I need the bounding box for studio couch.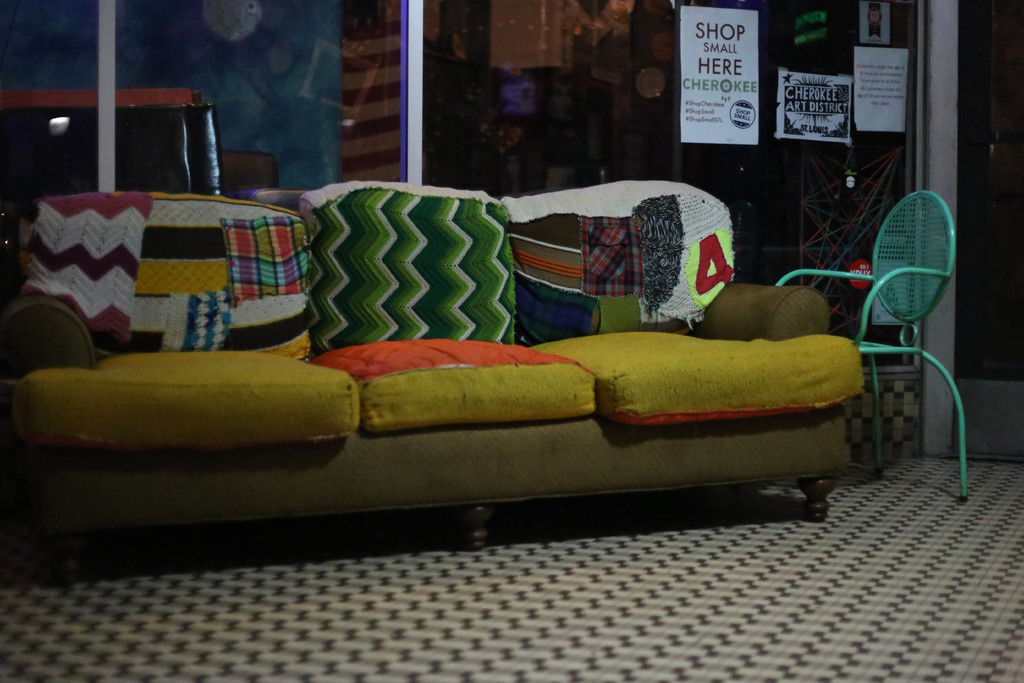
Here it is: rect(0, 175, 871, 524).
